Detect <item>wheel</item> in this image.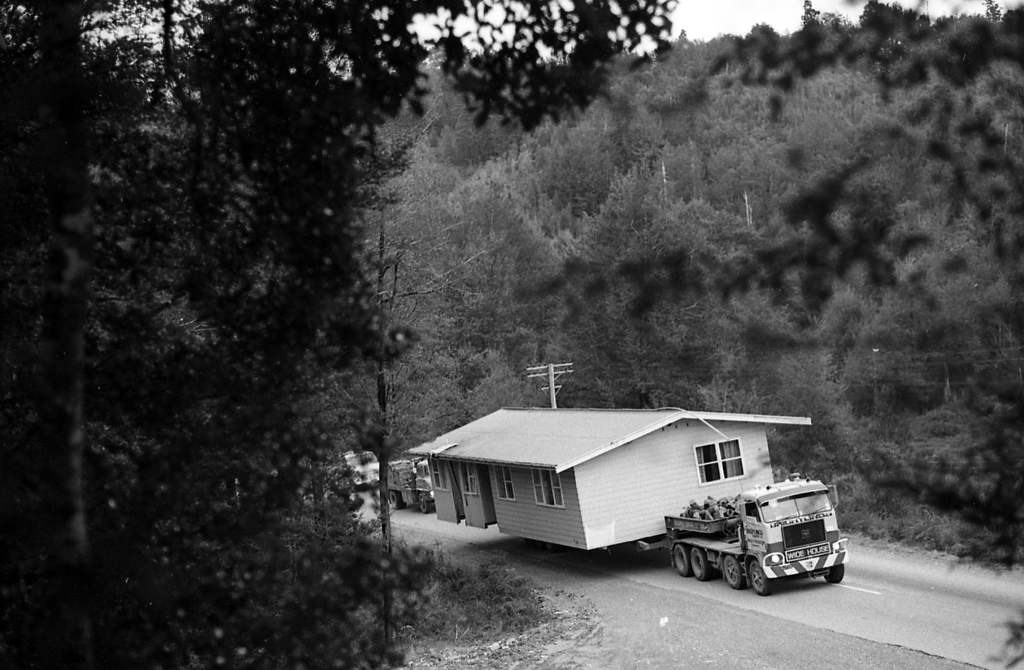
Detection: 723:558:741:591.
